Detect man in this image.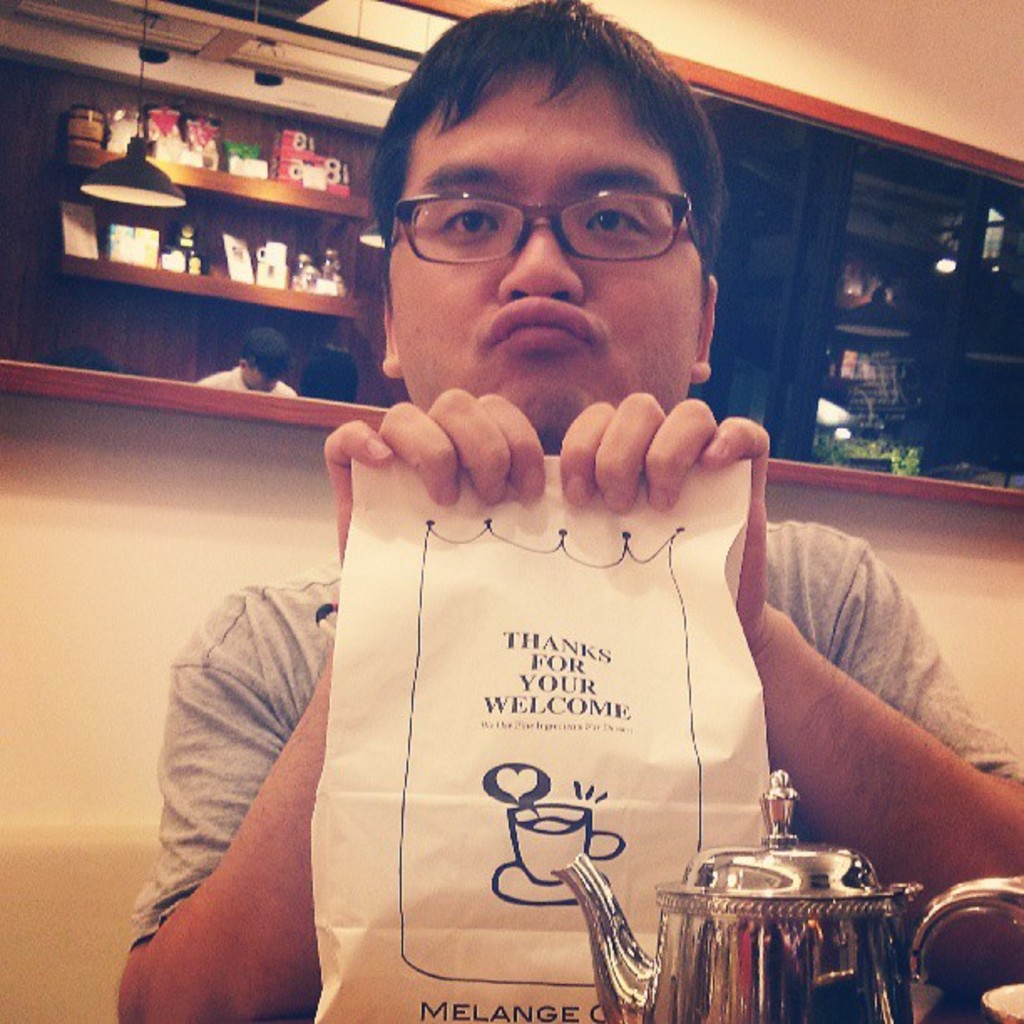
Detection: box=[147, 55, 939, 989].
